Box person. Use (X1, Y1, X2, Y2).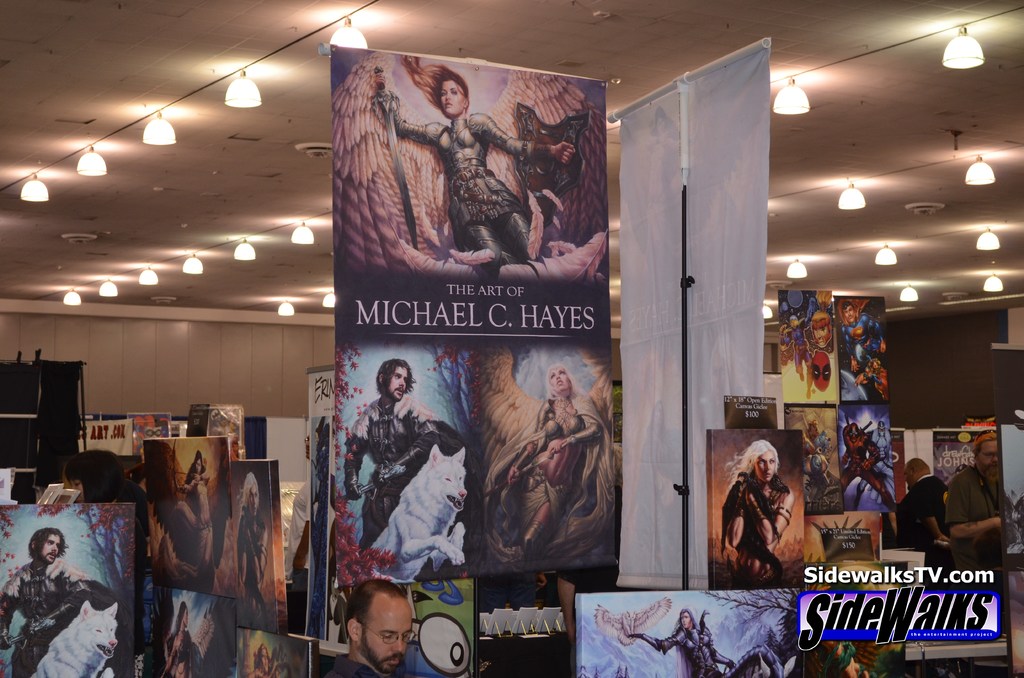
(715, 446, 813, 599).
